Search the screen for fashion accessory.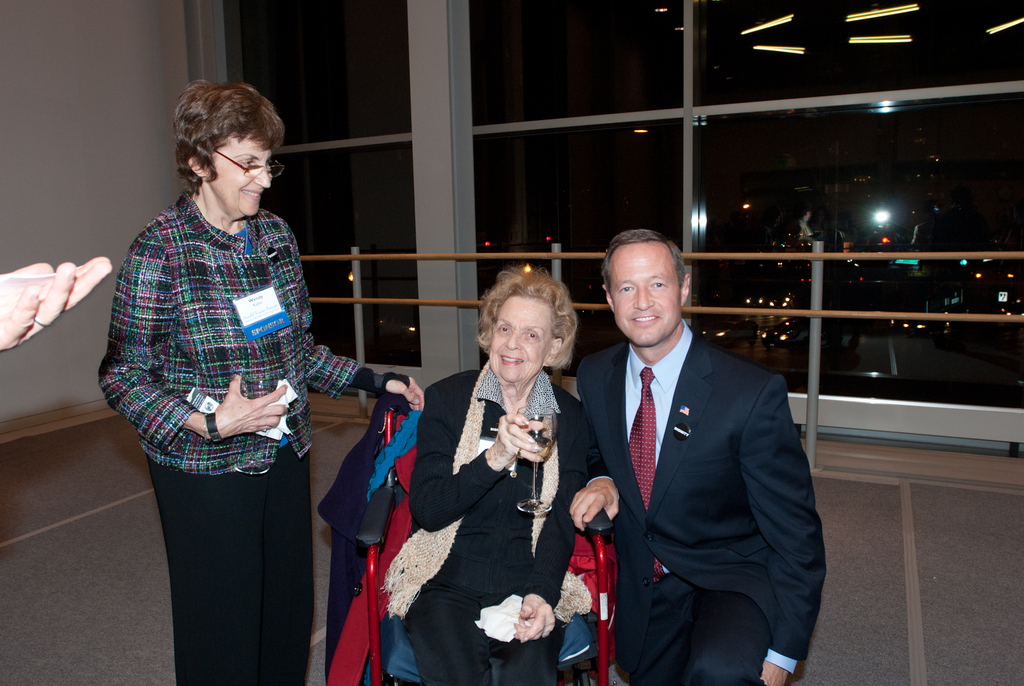
Found at bbox(35, 318, 49, 328).
